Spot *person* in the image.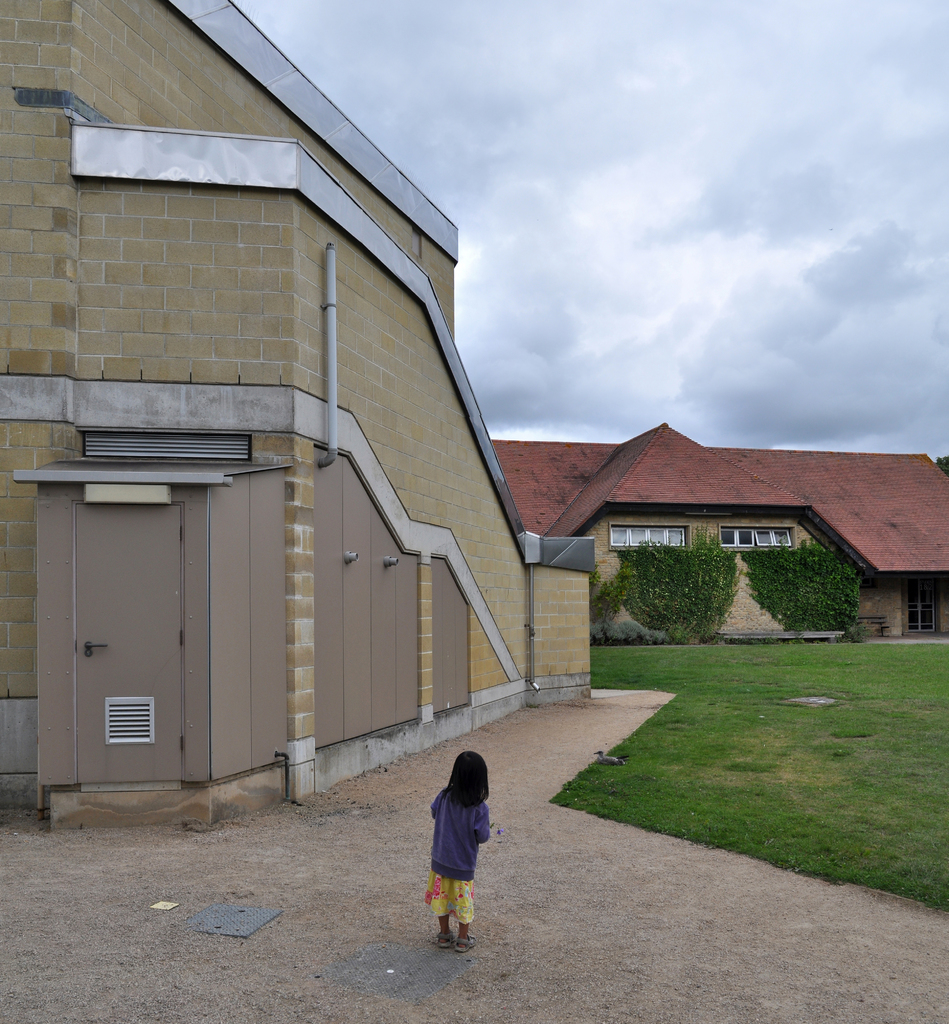
*person* found at locate(414, 749, 508, 949).
